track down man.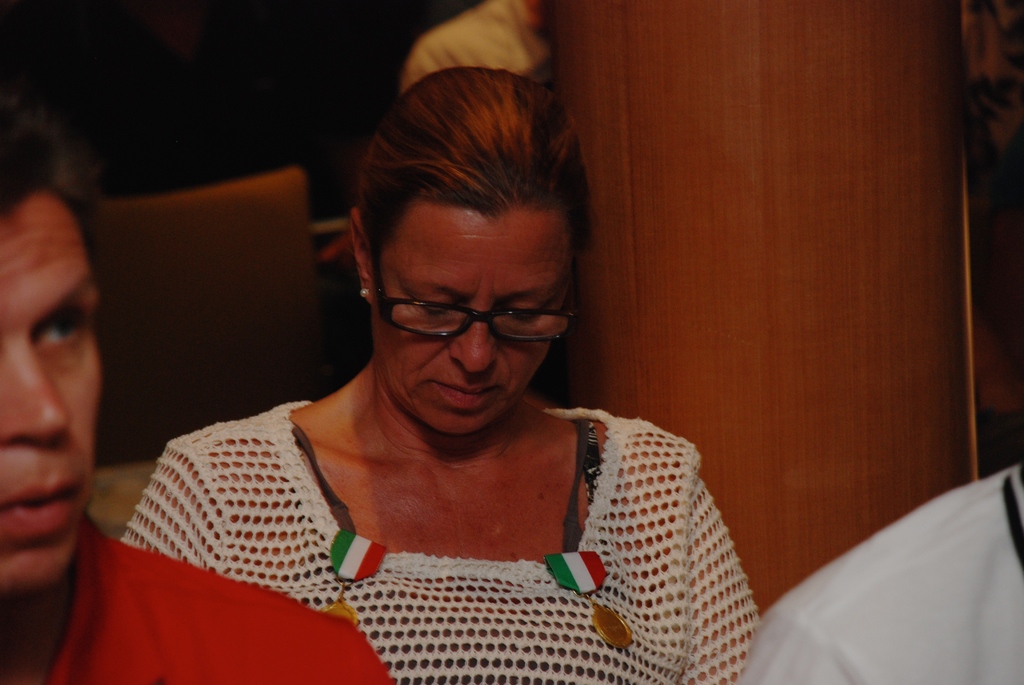
Tracked to bbox=[0, 98, 392, 684].
